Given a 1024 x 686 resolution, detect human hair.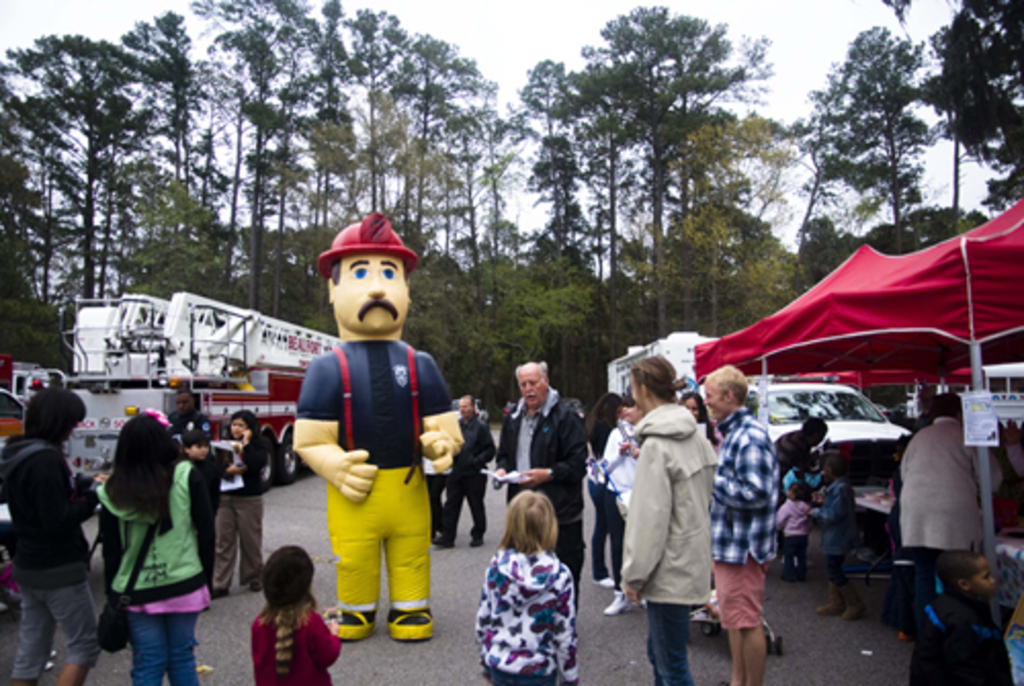
x1=705 y1=362 x2=750 y2=401.
